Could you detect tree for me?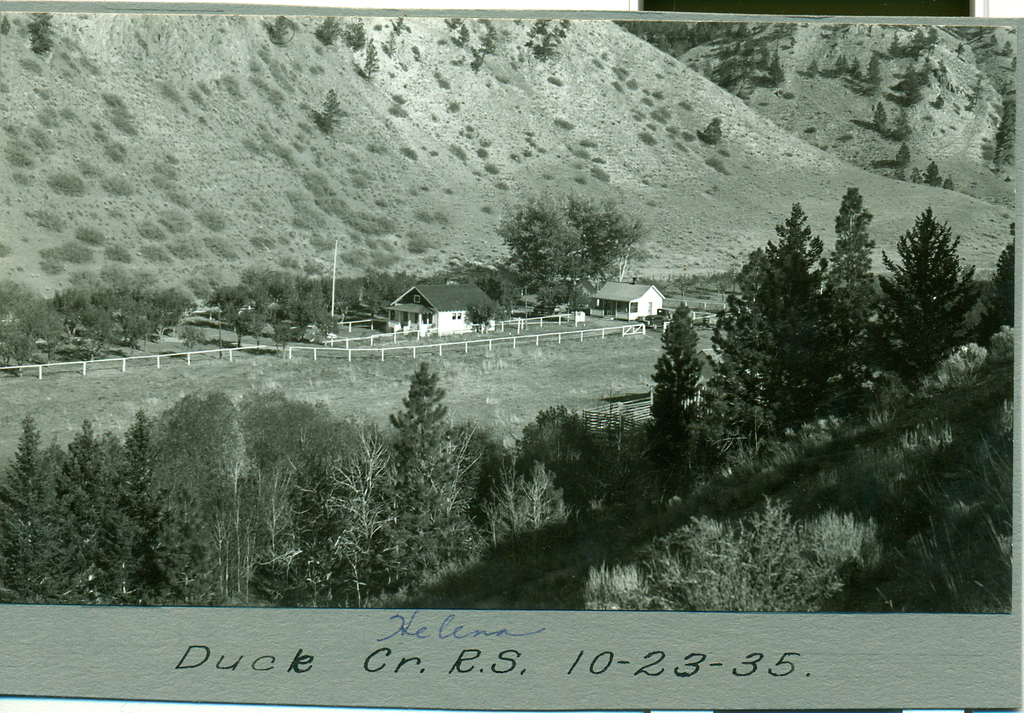
Detection result: (359, 34, 379, 79).
